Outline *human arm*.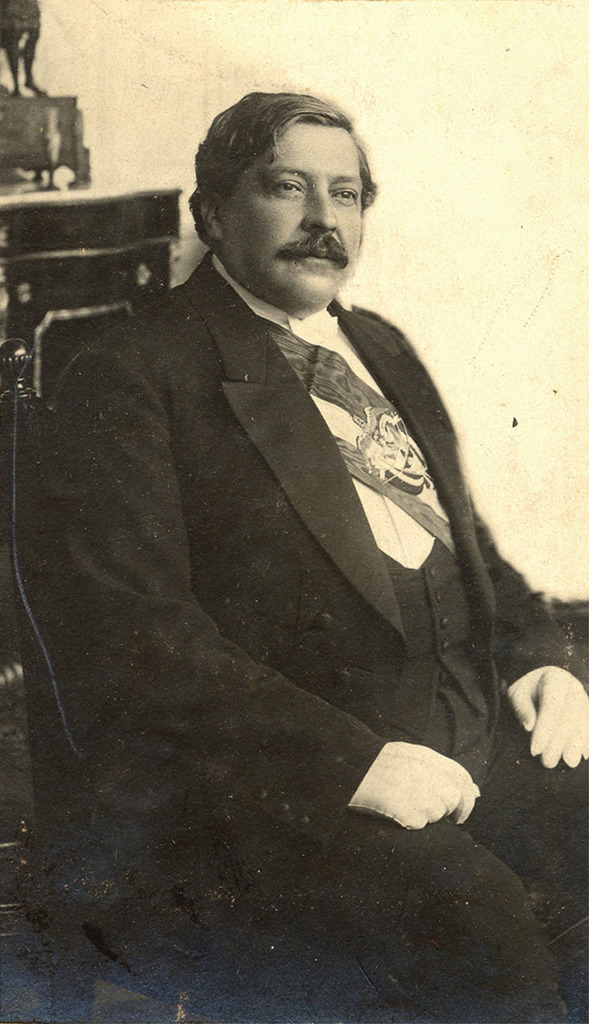
Outline: <box>43,351,479,827</box>.
